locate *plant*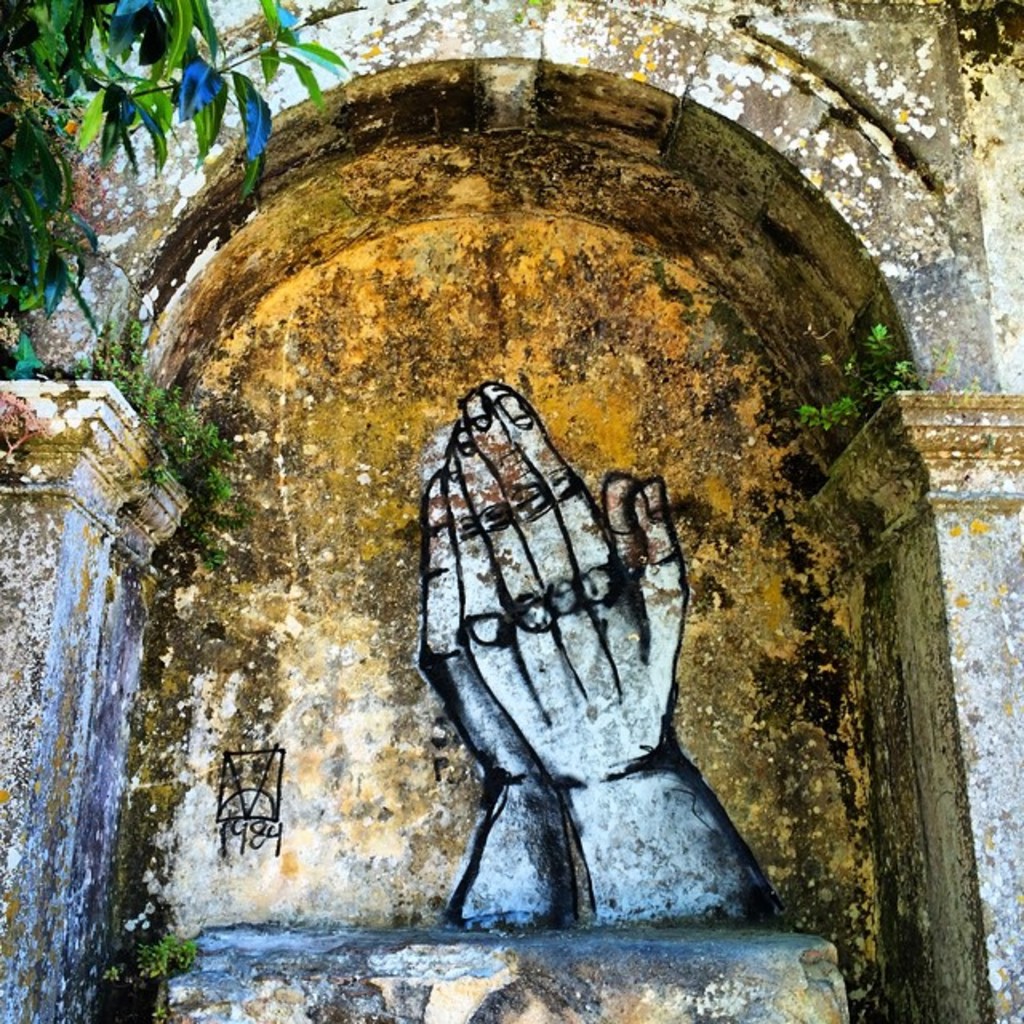
x1=0, y1=0, x2=349, y2=339
